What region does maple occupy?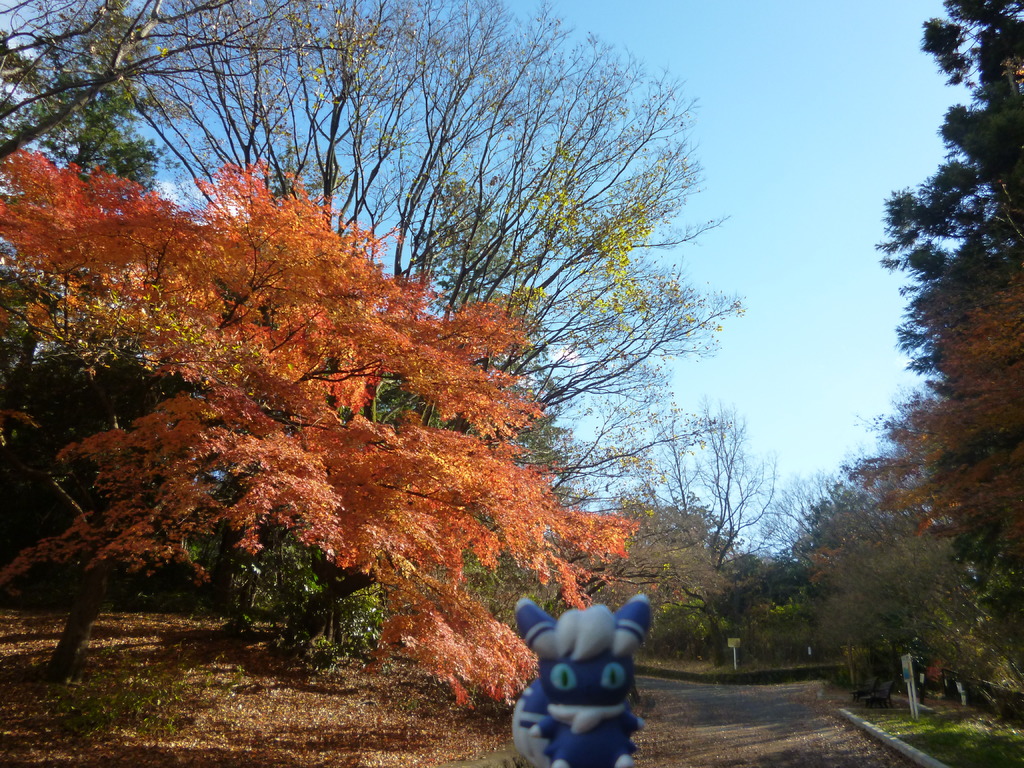
detection(0, 148, 637, 705).
